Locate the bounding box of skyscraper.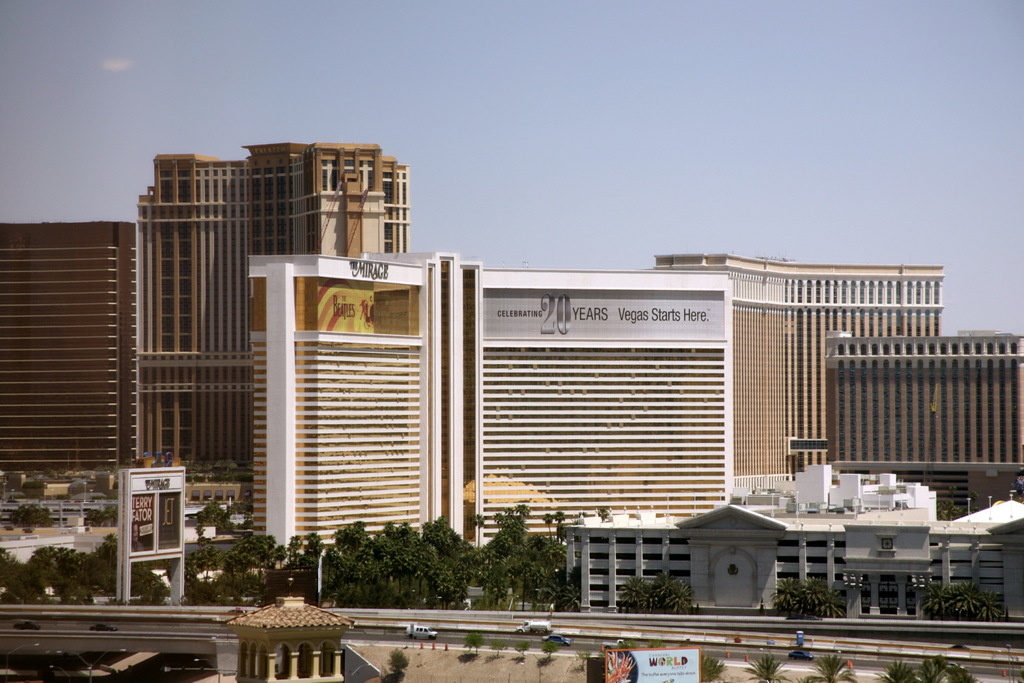
Bounding box: [x1=127, y1=133, x2=406, y2=481].
